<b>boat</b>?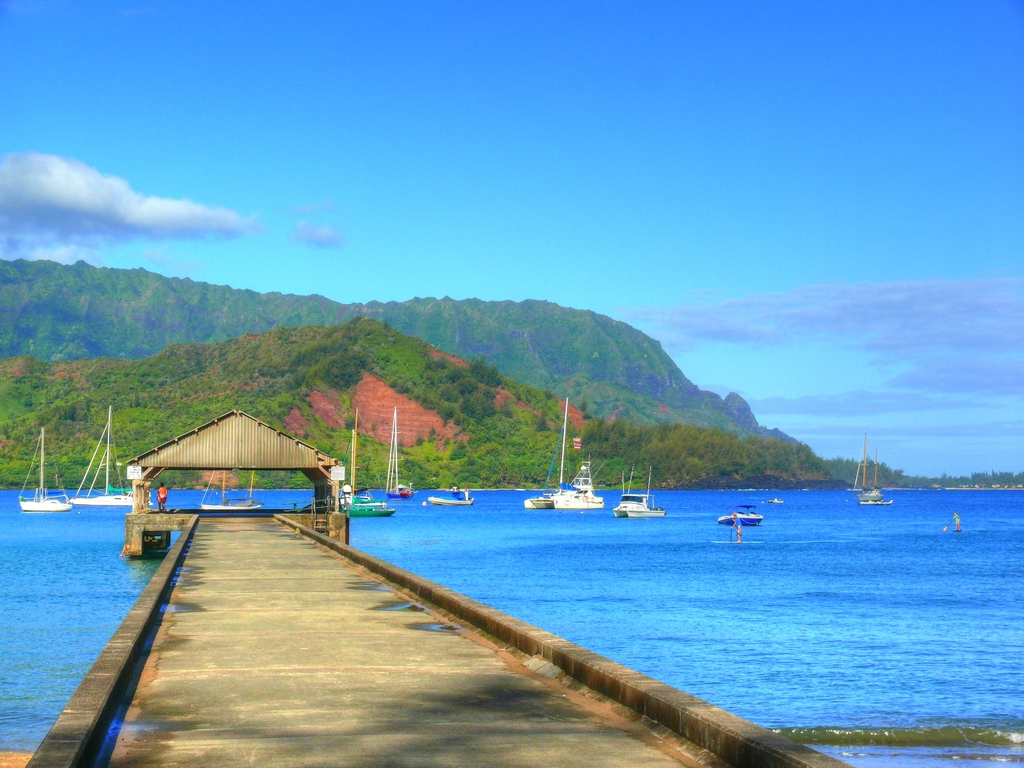
[72,408,151,508]
